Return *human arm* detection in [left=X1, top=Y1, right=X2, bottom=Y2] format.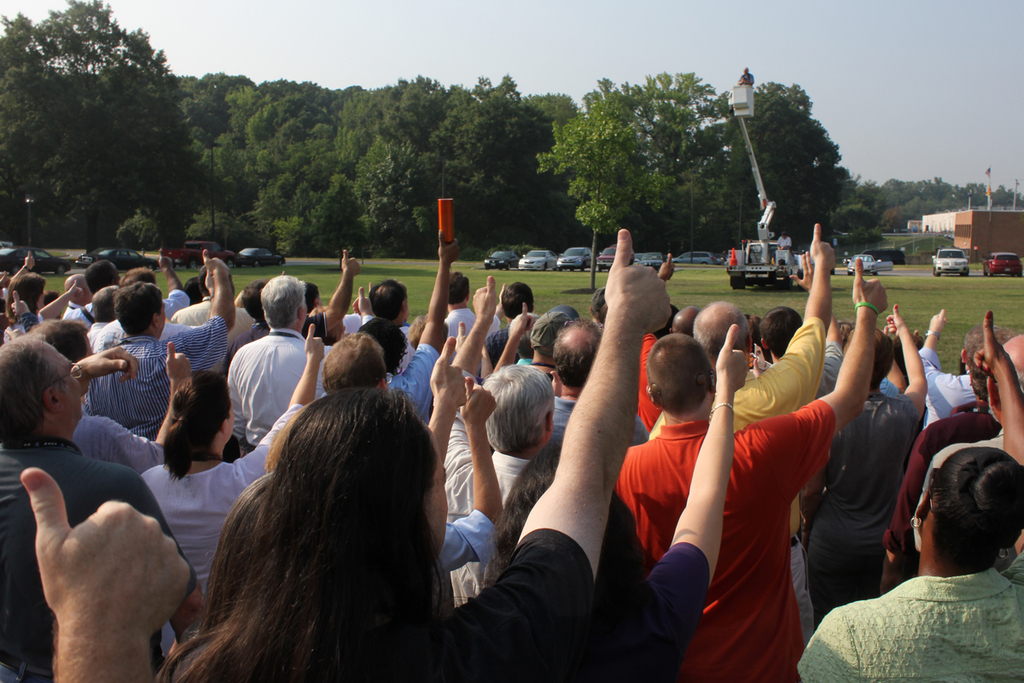
[left=236, top=318, right=335, bottom=485].
